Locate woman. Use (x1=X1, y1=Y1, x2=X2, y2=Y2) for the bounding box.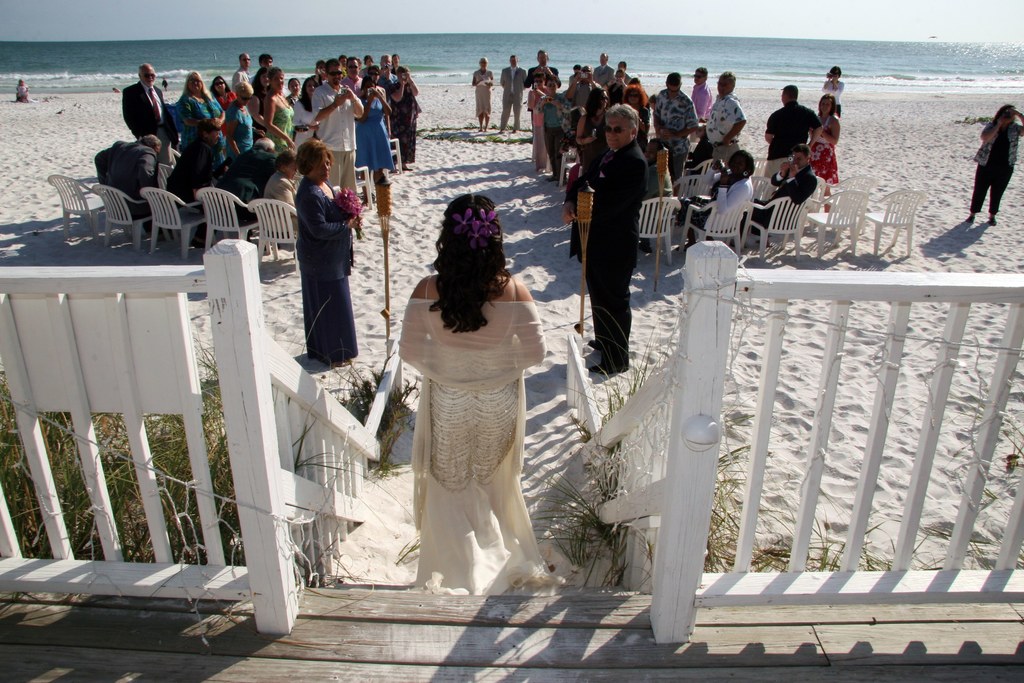
(x1=209, y1=75, x2=231, y2=100).
